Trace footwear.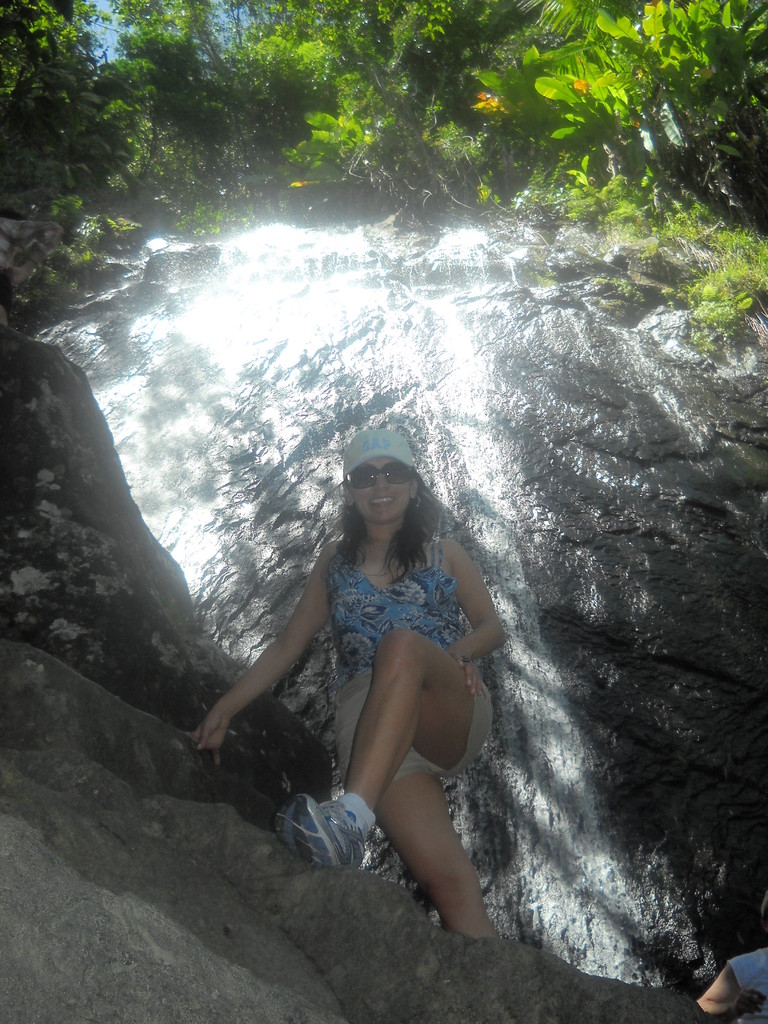
Traced to detection(283, 785, 383, 879).
